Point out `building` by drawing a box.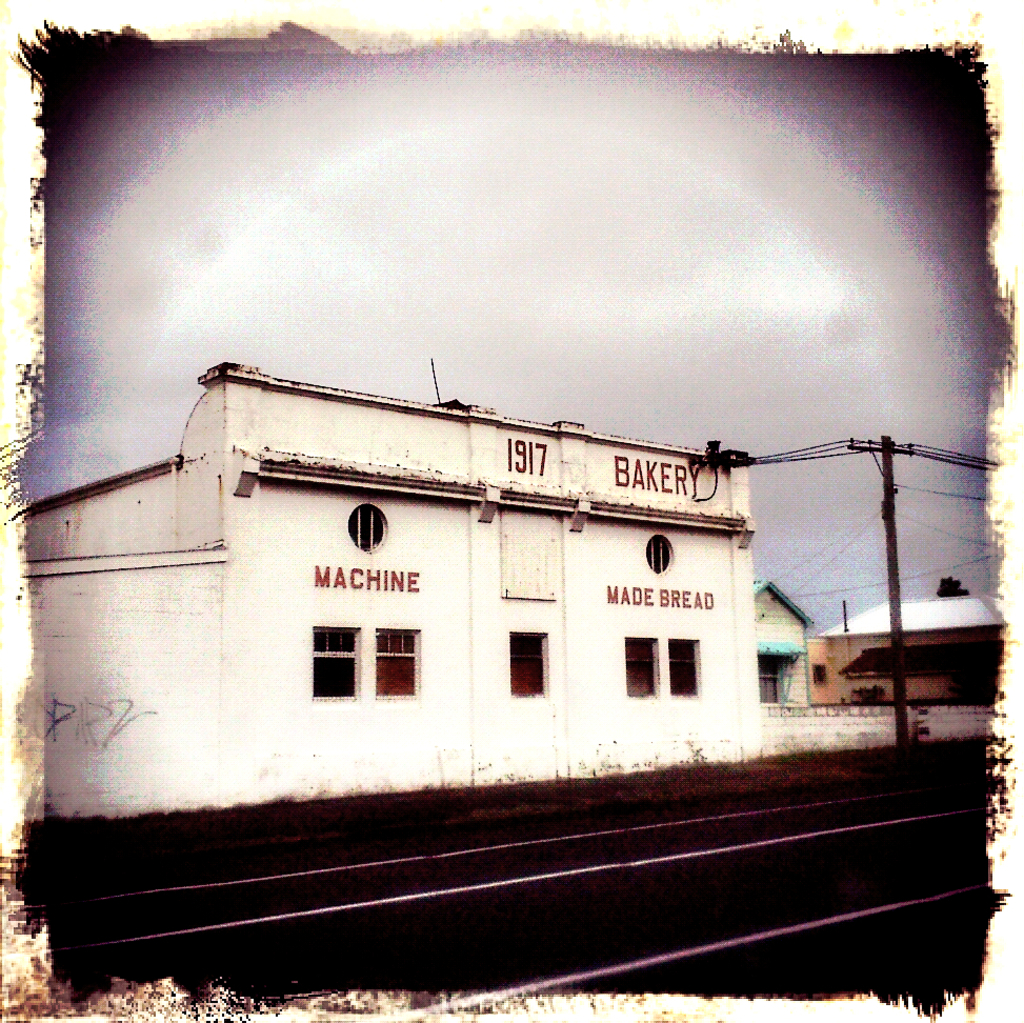
box=[822, 594, 1005, 698].
